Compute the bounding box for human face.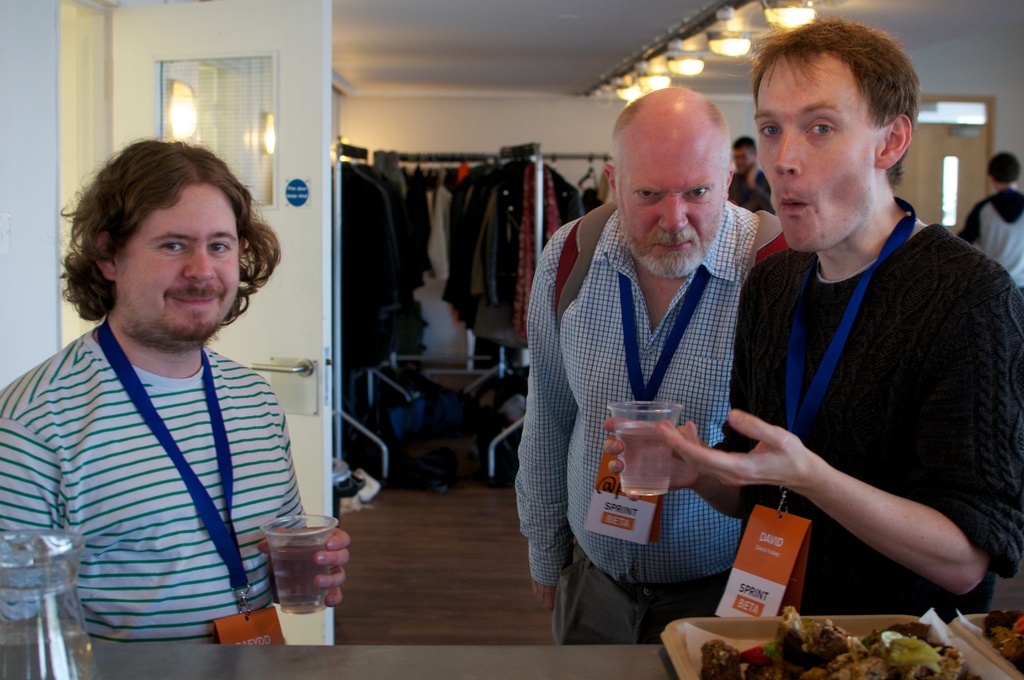
crop(750, 58, 873, 250).
